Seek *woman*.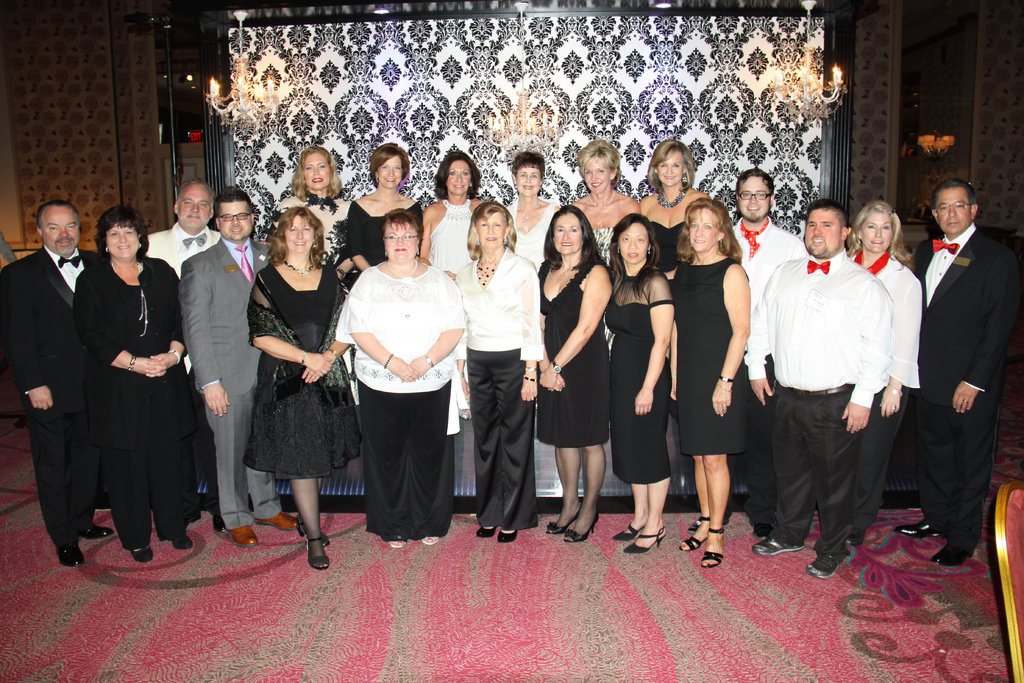
crop(636, 134, 714, 270).
